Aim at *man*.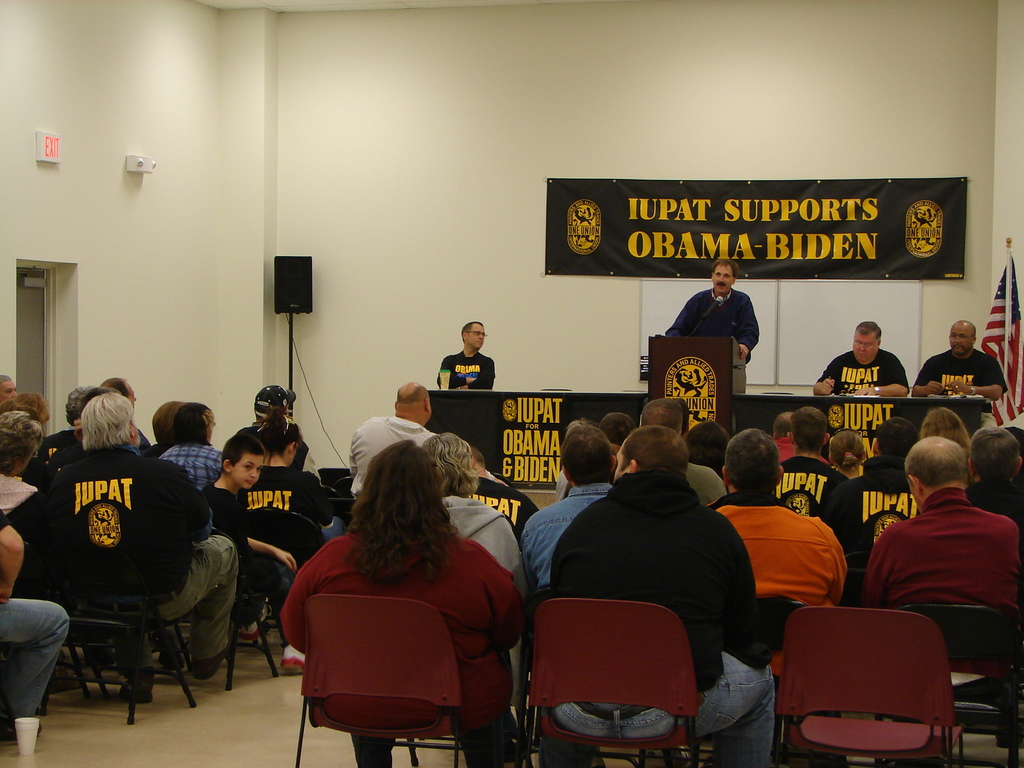
Aimed at 856/433/1010/678.
